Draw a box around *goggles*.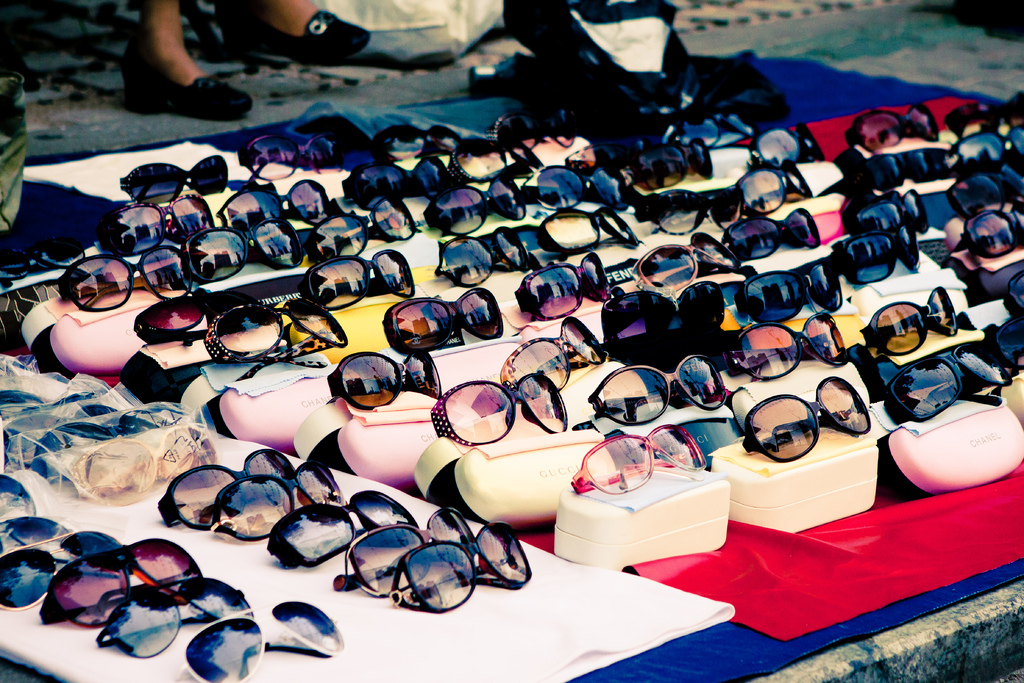
{"left": 61, "top": 247, "right": 194, "bottom": 304}.
